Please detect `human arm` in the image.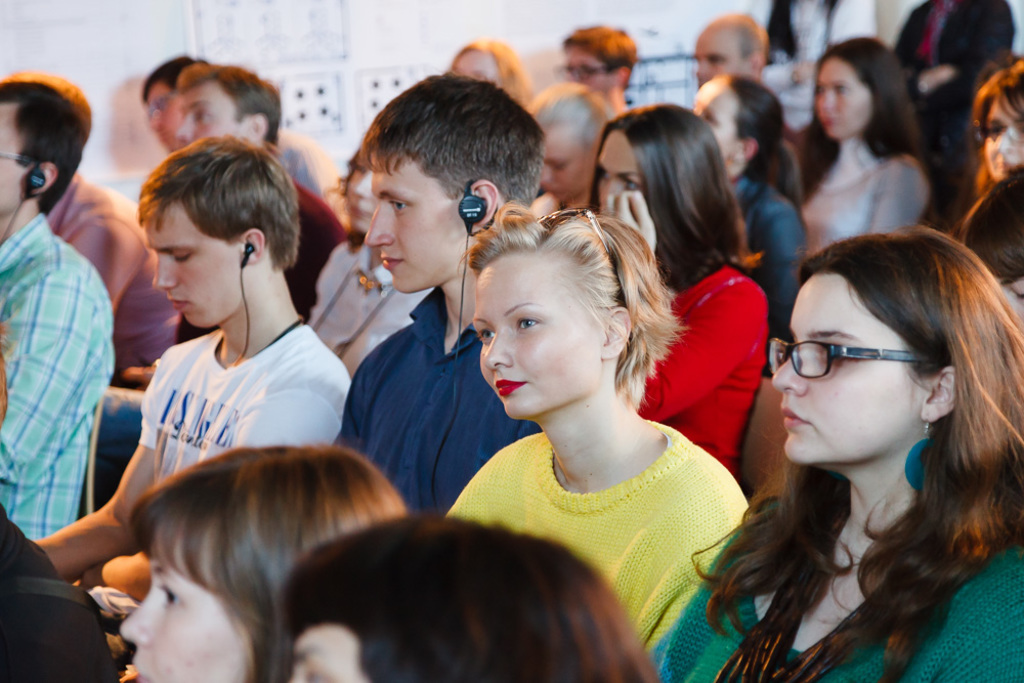
bbox(589, 185, 772, 416).
